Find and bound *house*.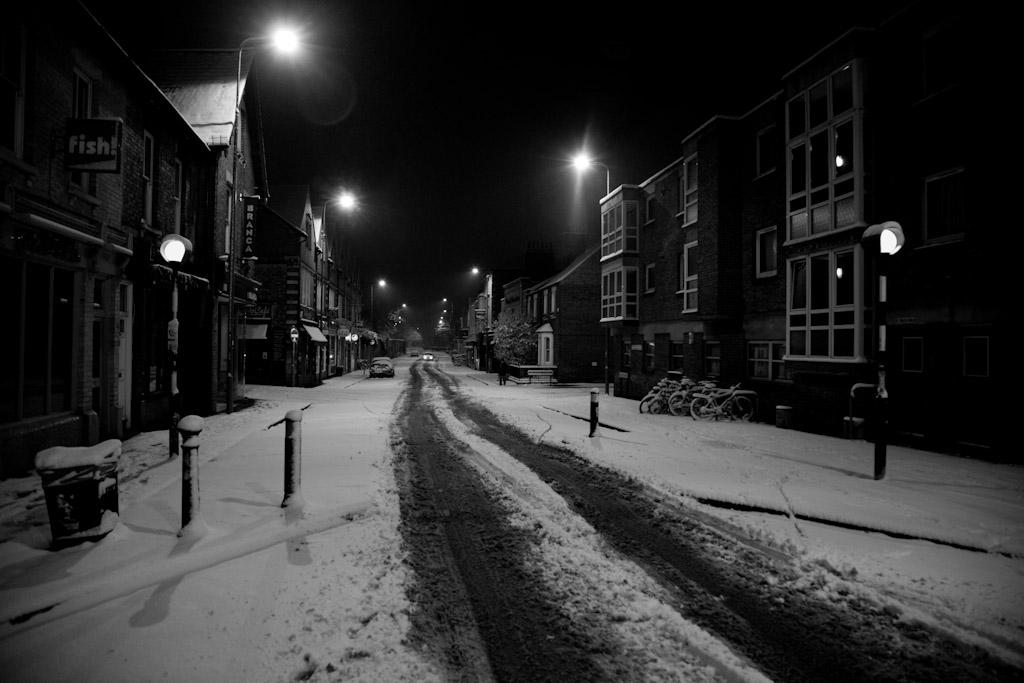
Bound: pyautogui.locateOnScreen(10, 24, 262, 490).
